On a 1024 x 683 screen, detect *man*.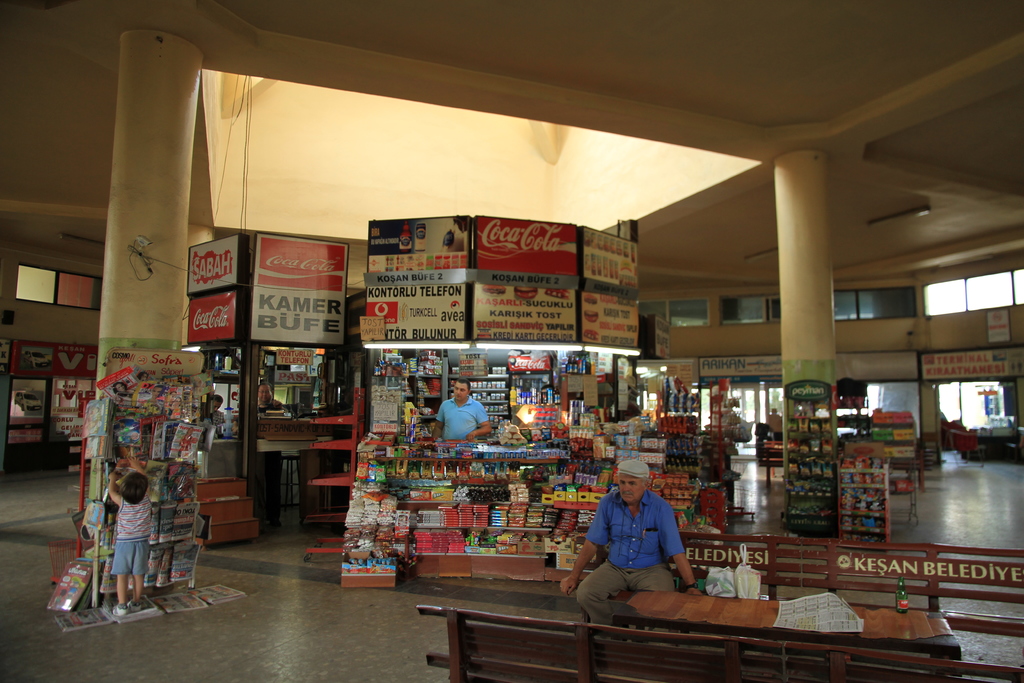
<region>579, 467, 706, 625</region>.
